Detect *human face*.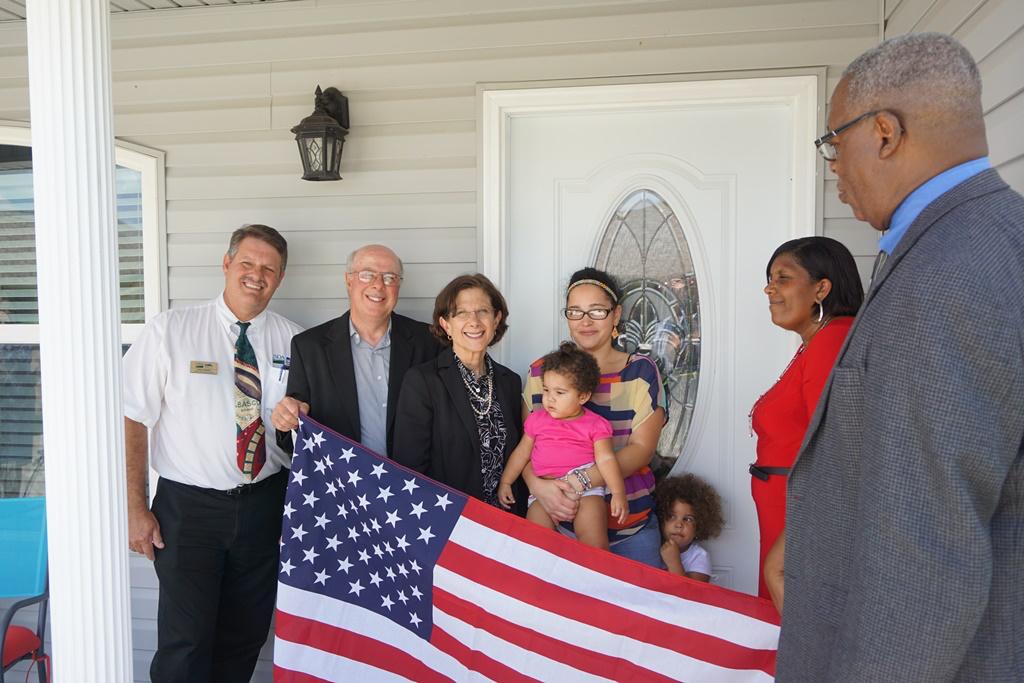
Detected at <bbox>348, 243, 402, 319</bbox>.
